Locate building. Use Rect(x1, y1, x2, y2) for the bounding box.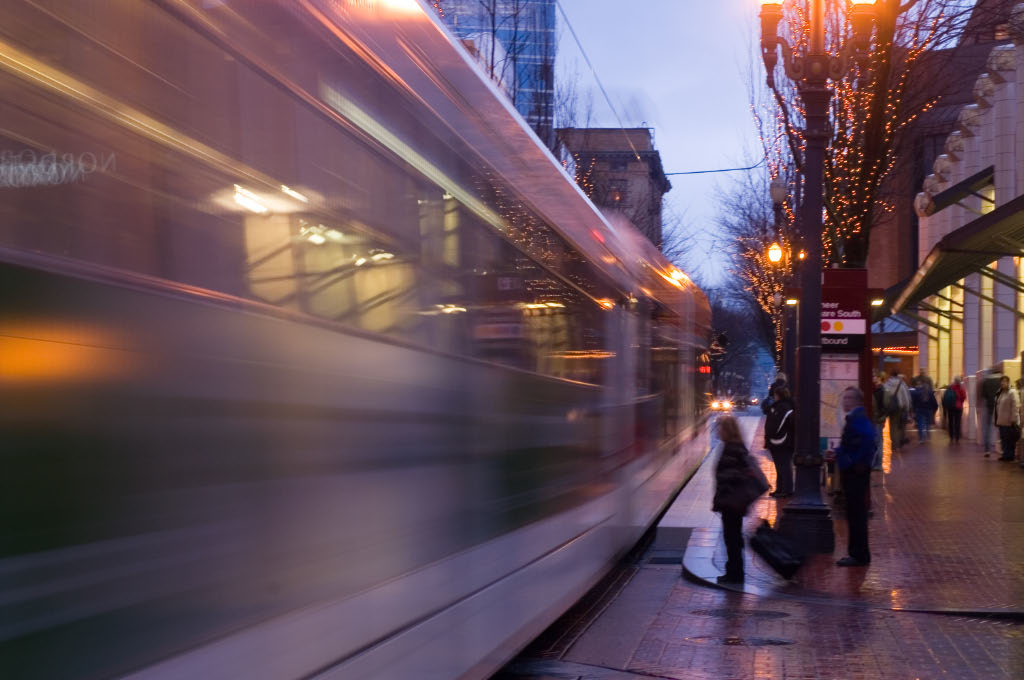
Rect(6, 0, 711, 679).
